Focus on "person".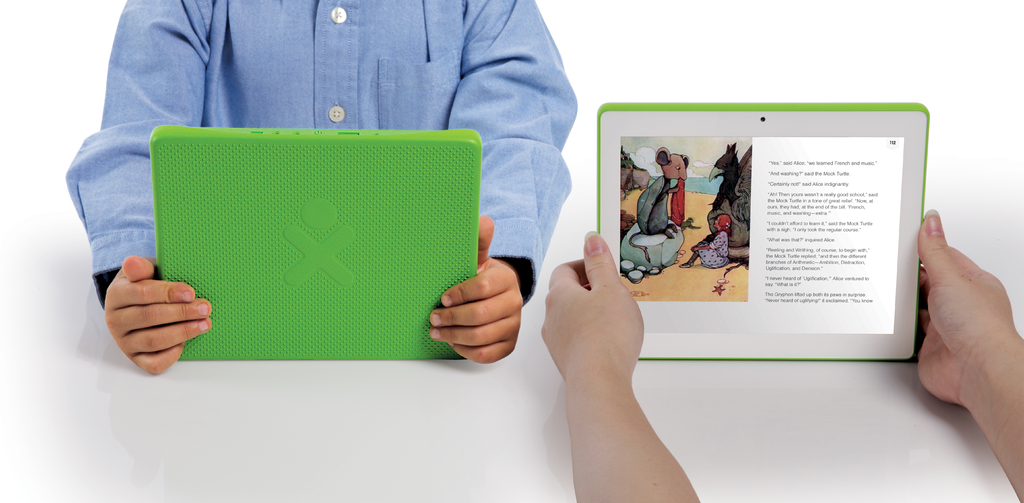
Focused at {"left": 62, "top": 0, "right": 577, "bottom": 365}.
